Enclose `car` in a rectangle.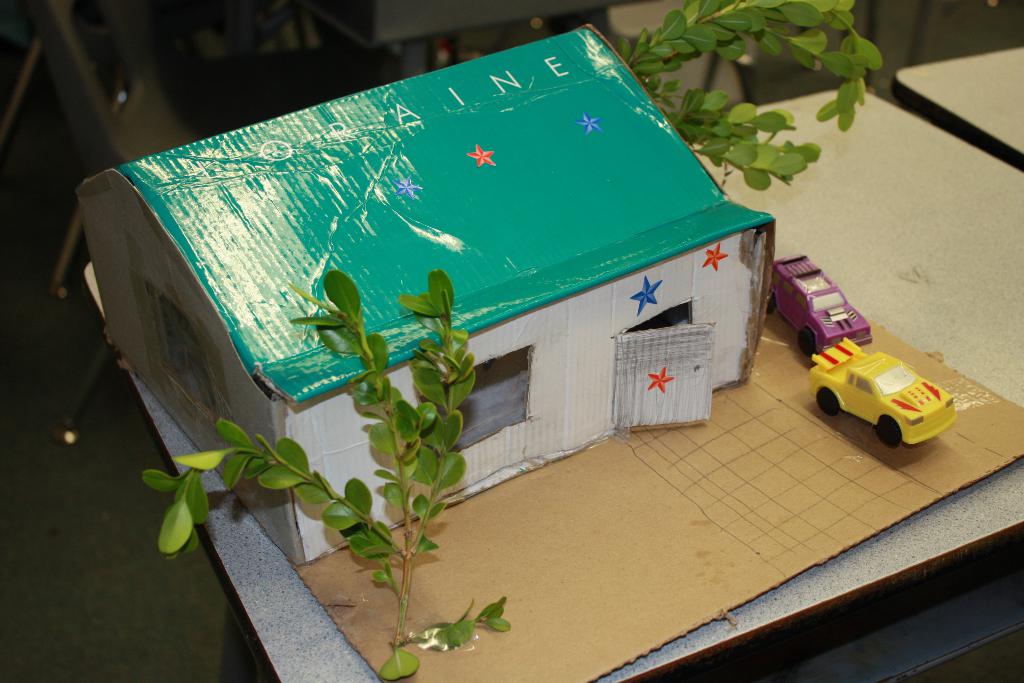
left=808, top=331, right=957, bottom=443.
